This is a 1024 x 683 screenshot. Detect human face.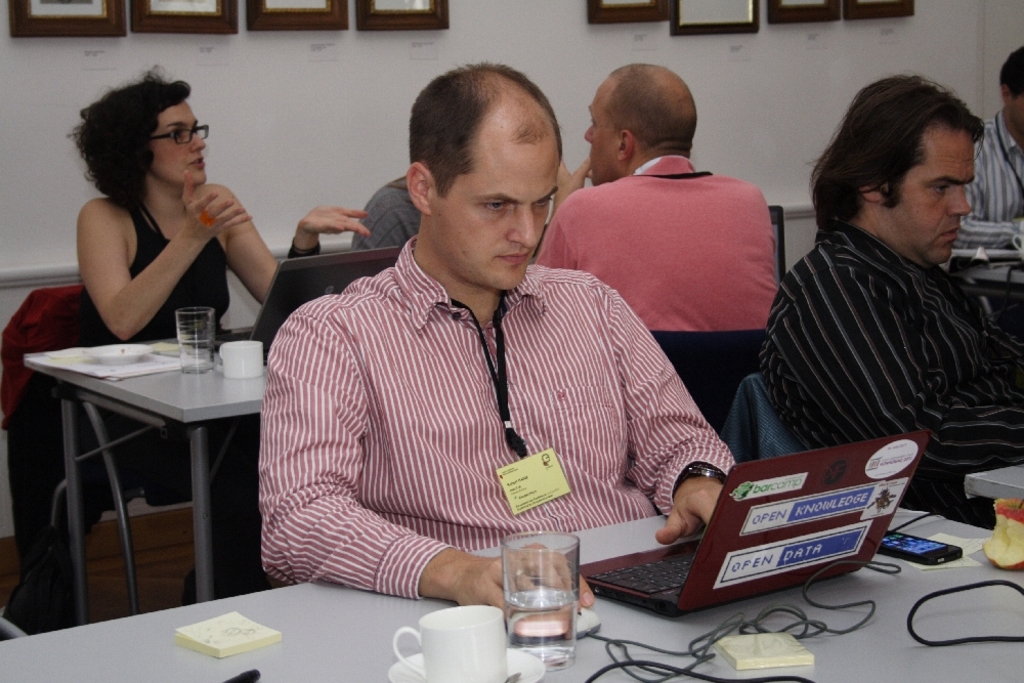
[139, 94, 207, 183].
